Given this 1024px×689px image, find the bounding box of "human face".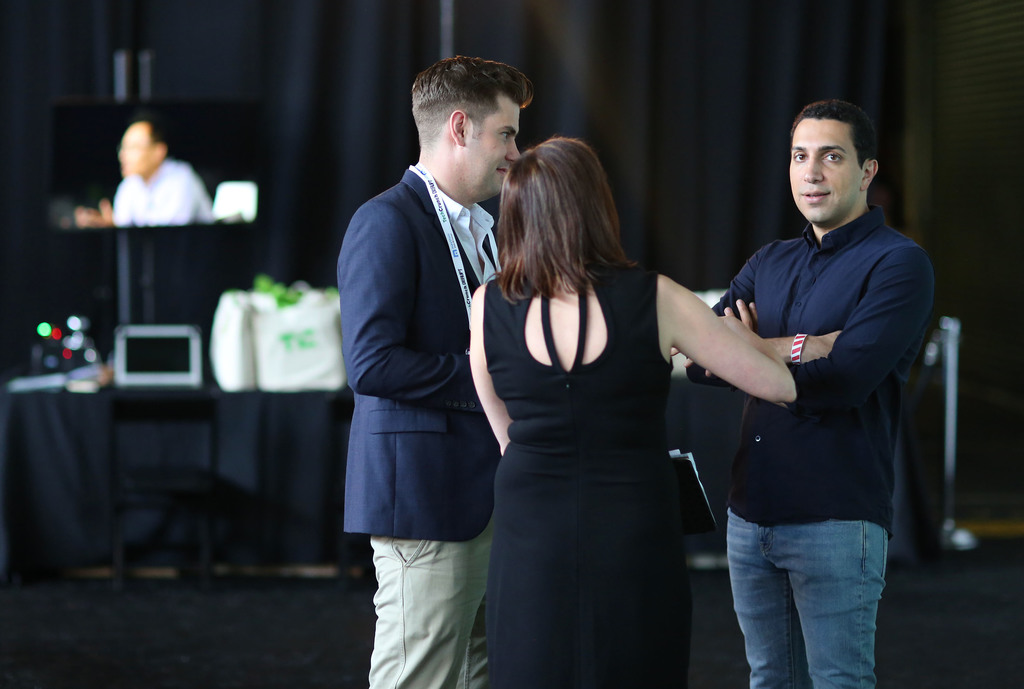
detection(461, 93, 522, 197).
